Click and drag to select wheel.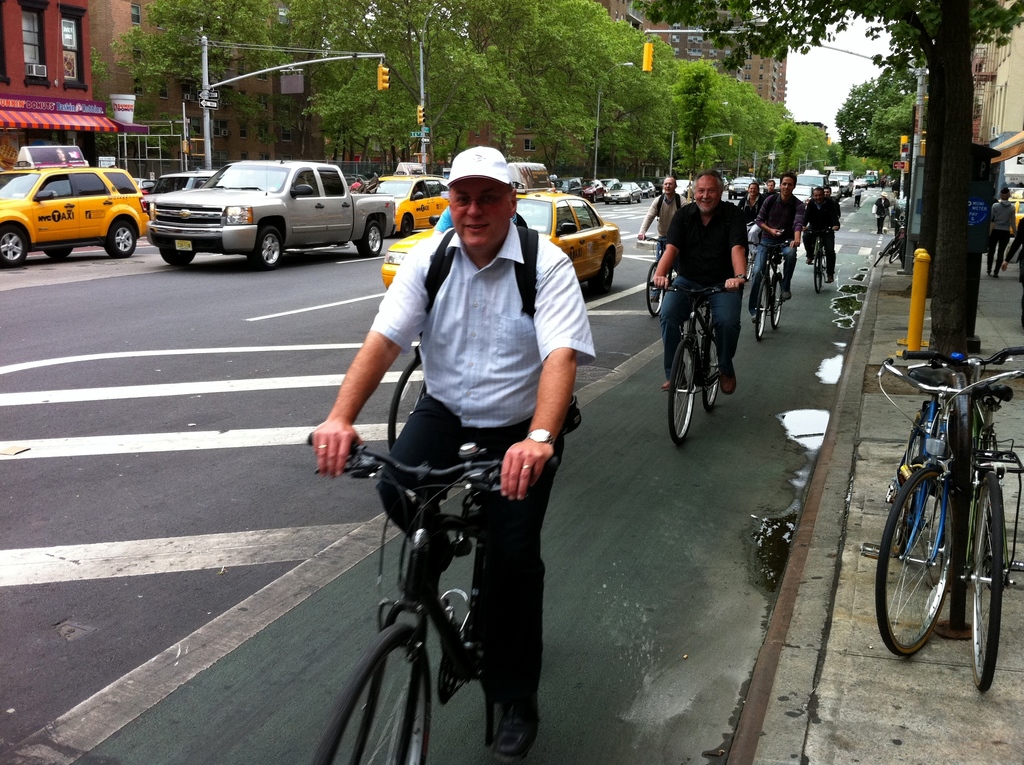
Selection: {"left": 103, "top": 221, "right": 138, "bottom": 259}.
